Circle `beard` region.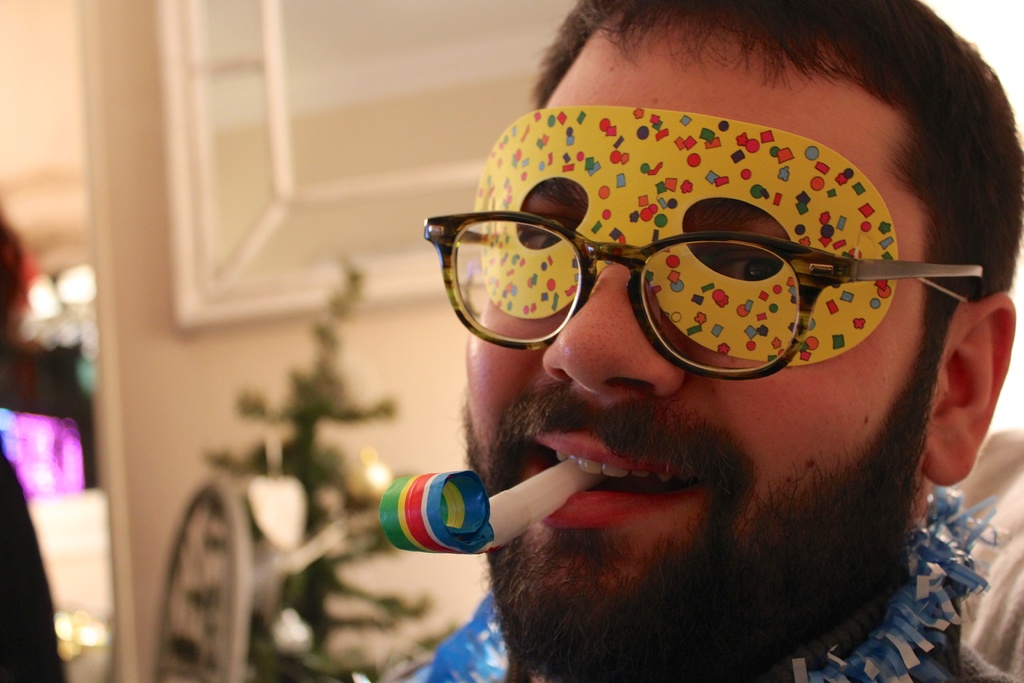
Region: bbox=(472, 351, 945, 679).
